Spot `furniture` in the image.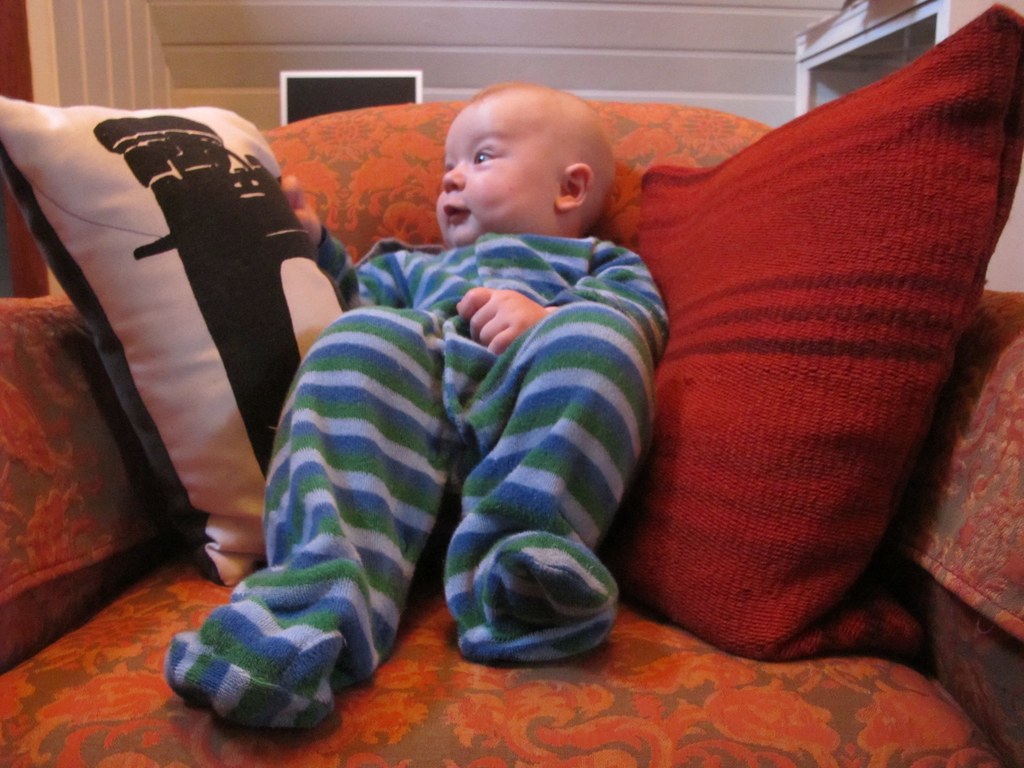
`furniture` found at <bbox>0, 3, 1023, 767</bbox>.
